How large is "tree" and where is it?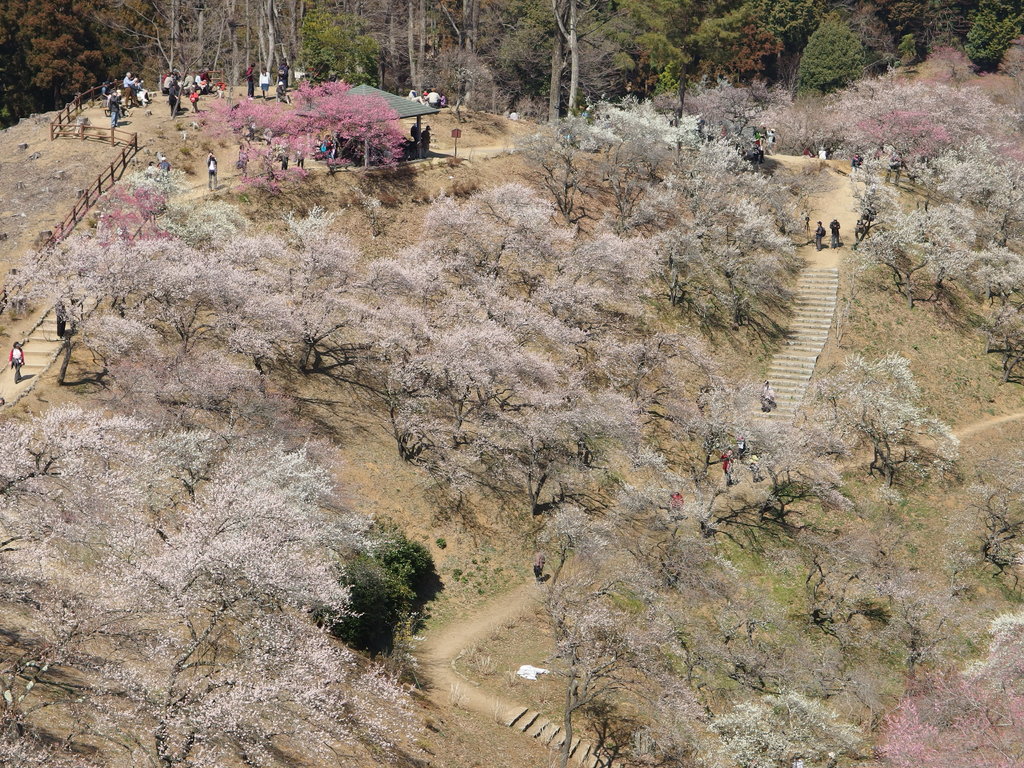
Bounding box: (x1=804, y1=353, x2=953, y2=494).
